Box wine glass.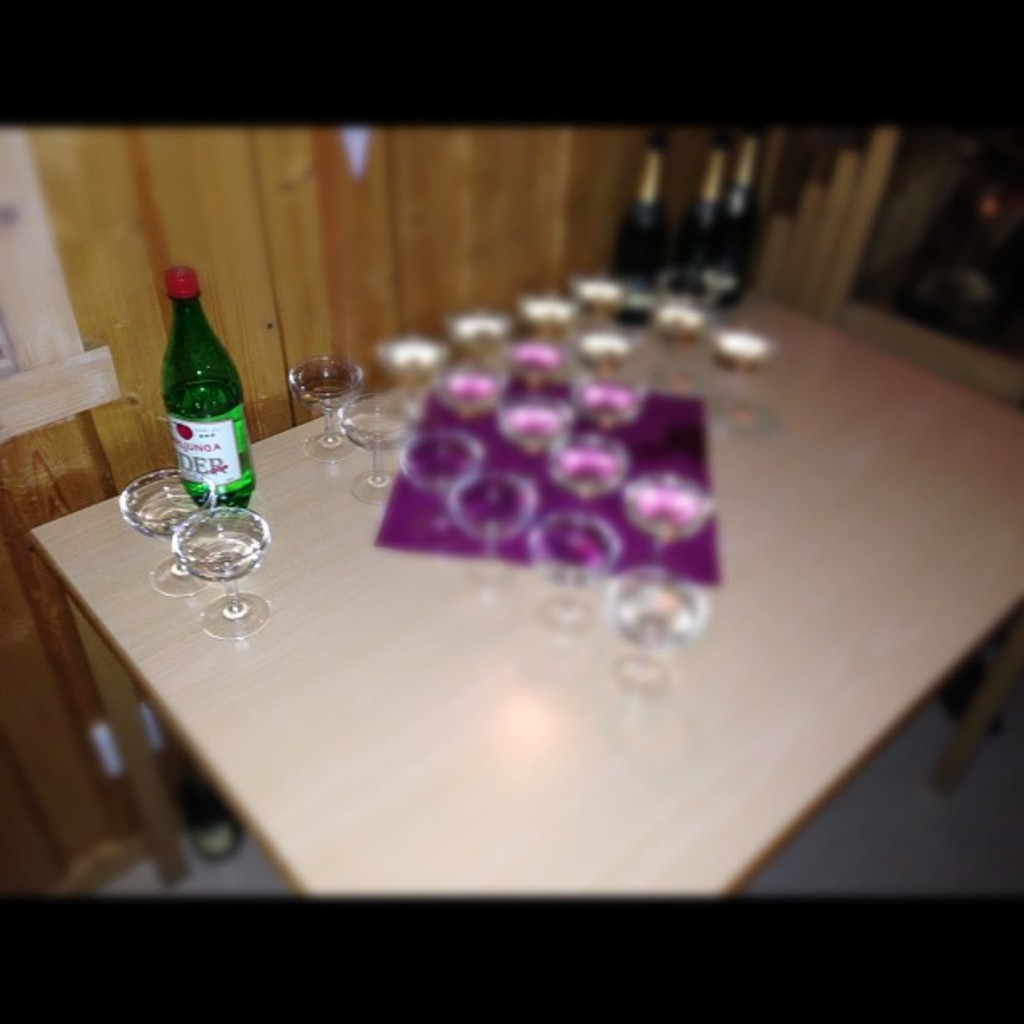
[x1=612, y1=557, x2=694, y2=688].
